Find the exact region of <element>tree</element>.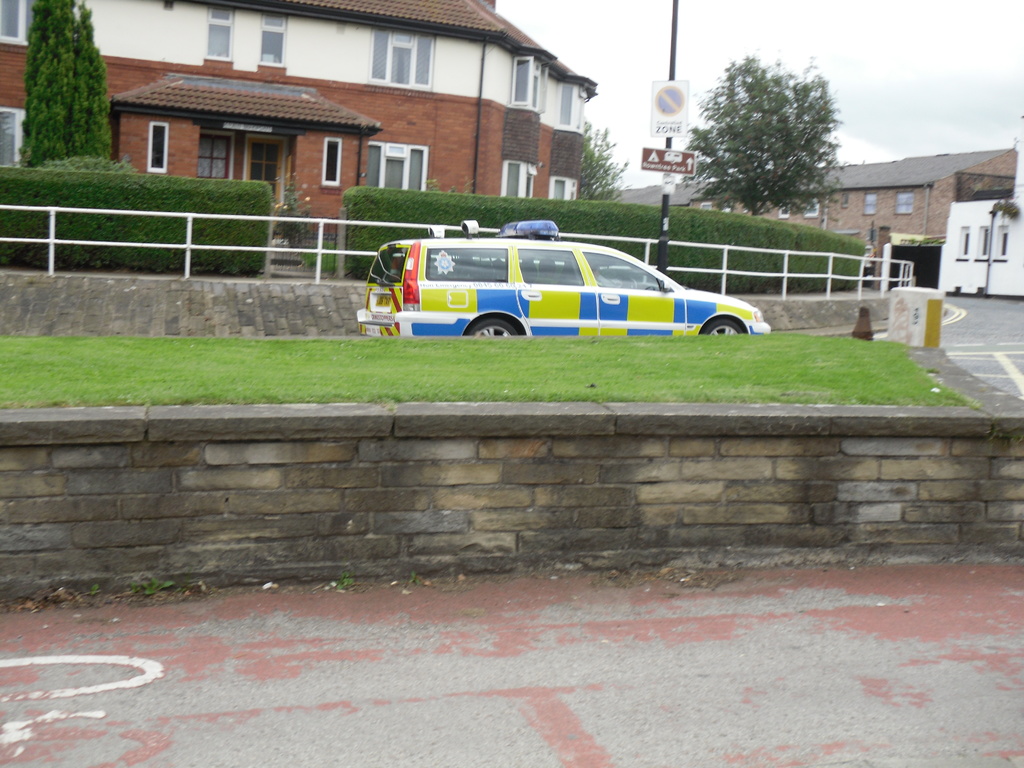
Exact region: detection(677, 54, 854, 218).
